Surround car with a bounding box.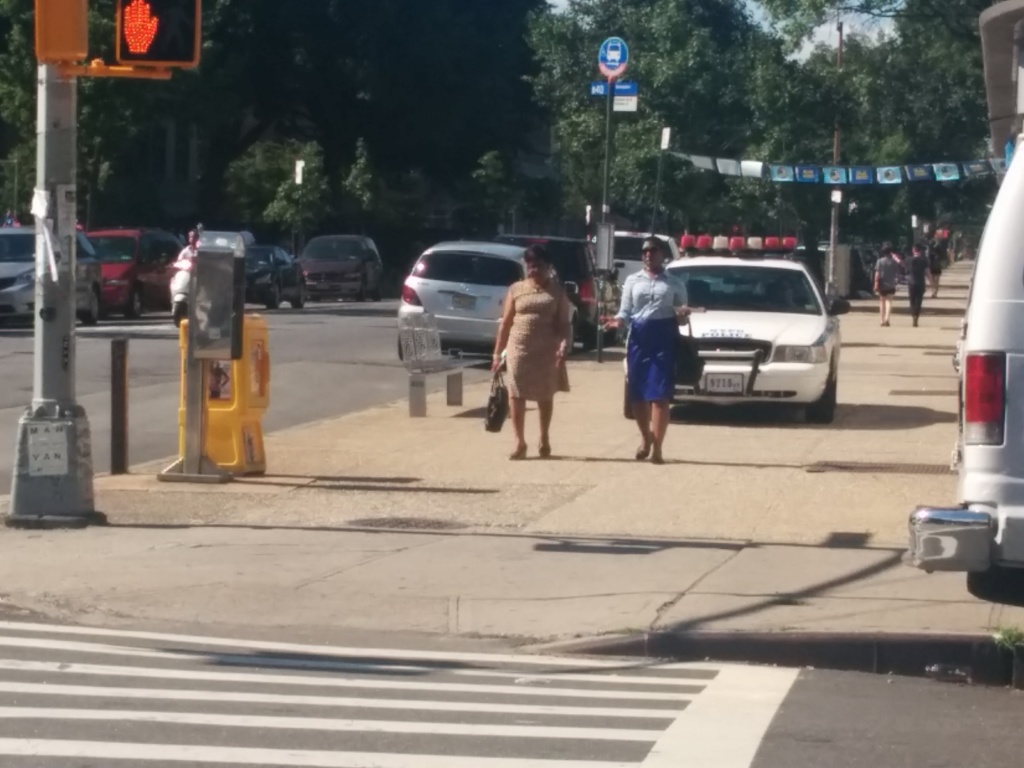
[503, 239, 632, 353].
